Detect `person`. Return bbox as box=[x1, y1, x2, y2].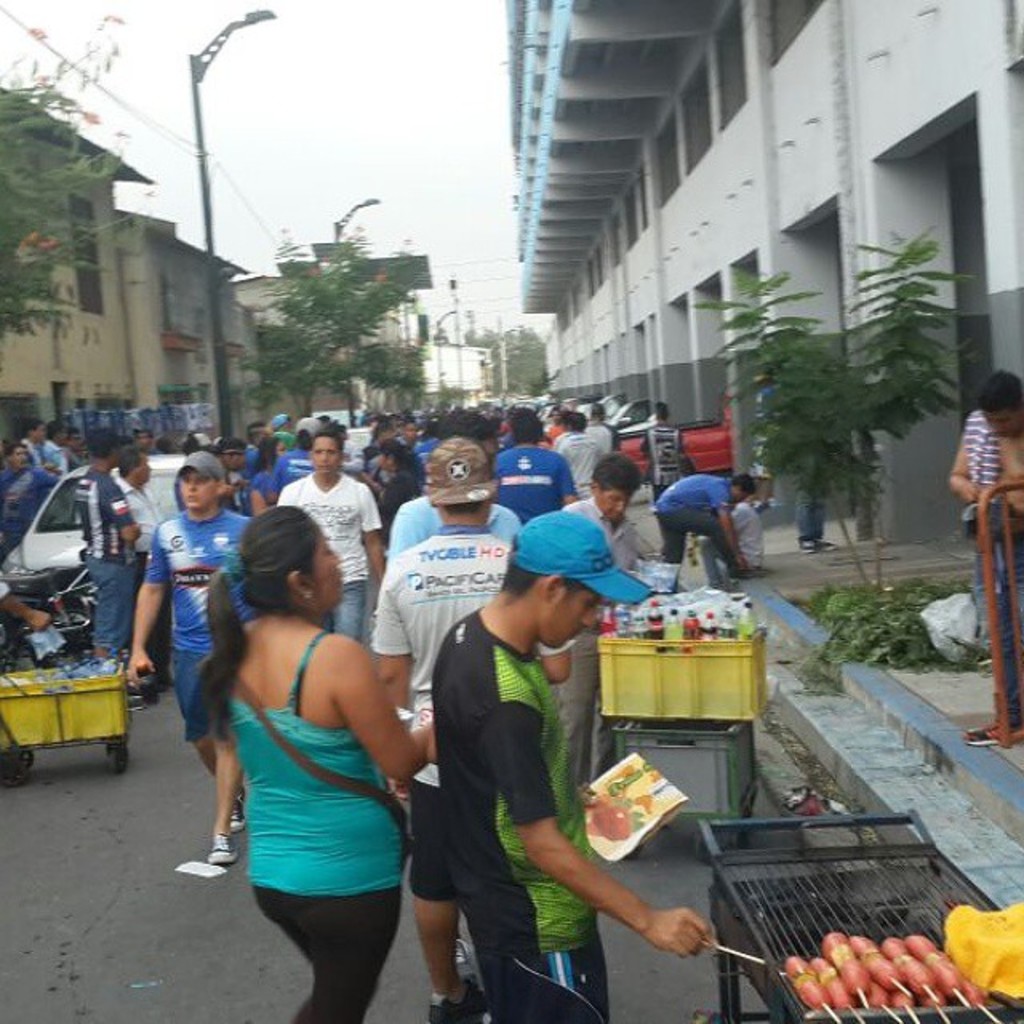
box=[638, 400, 693, 544].
